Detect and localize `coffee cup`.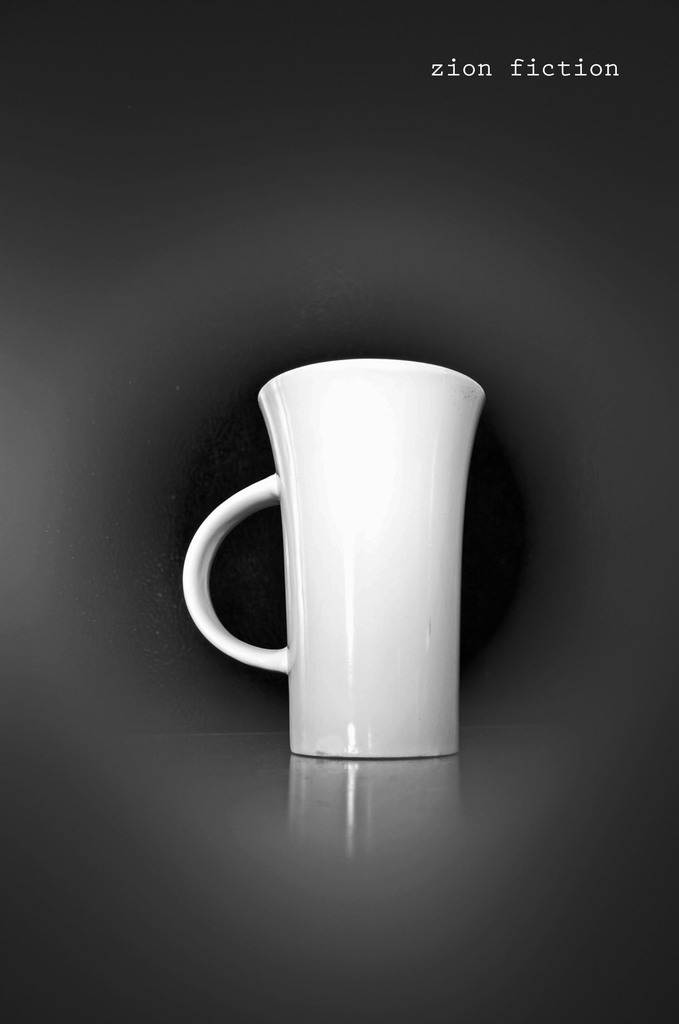
Localized at BBox(181, 357, 489, 760).
